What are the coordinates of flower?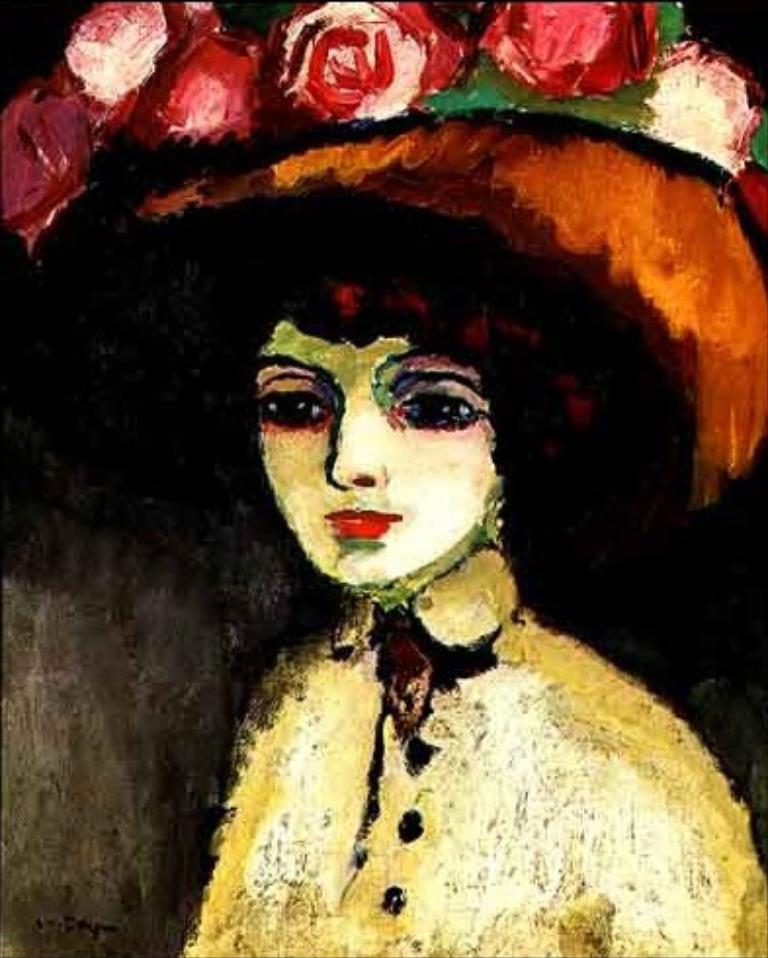
[0, 72, 113, 256].
